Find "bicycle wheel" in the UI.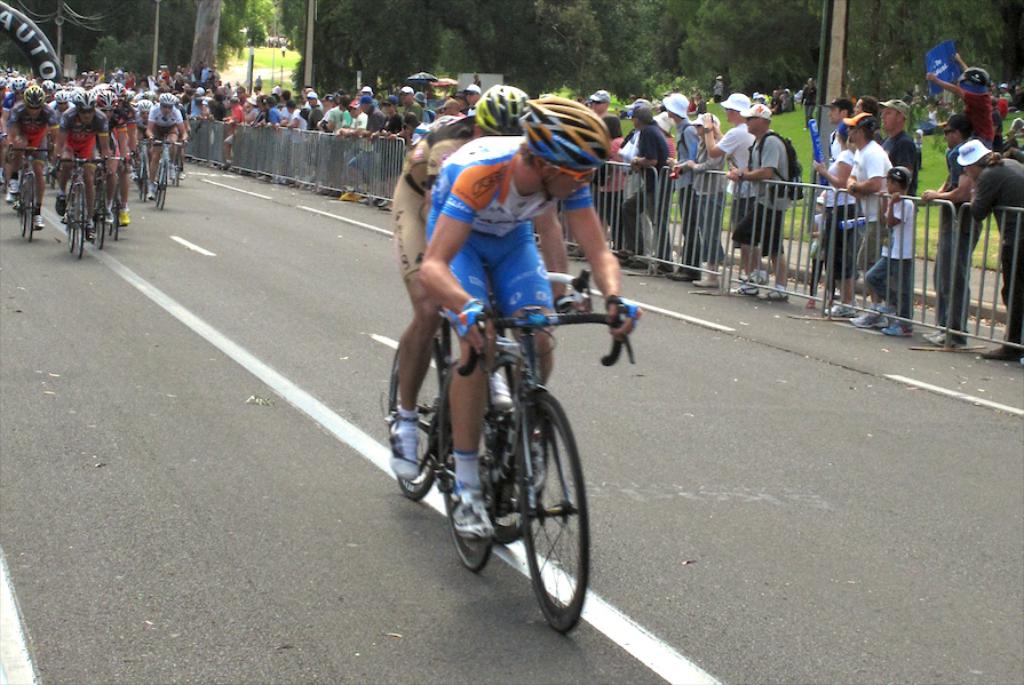
UI element at (66,194,86,263).
